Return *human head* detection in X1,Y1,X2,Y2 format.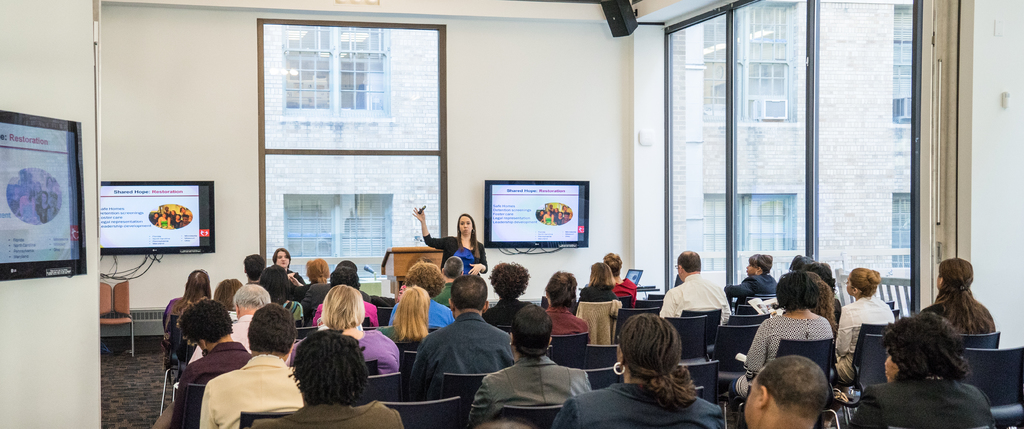
775,269,821,314.
